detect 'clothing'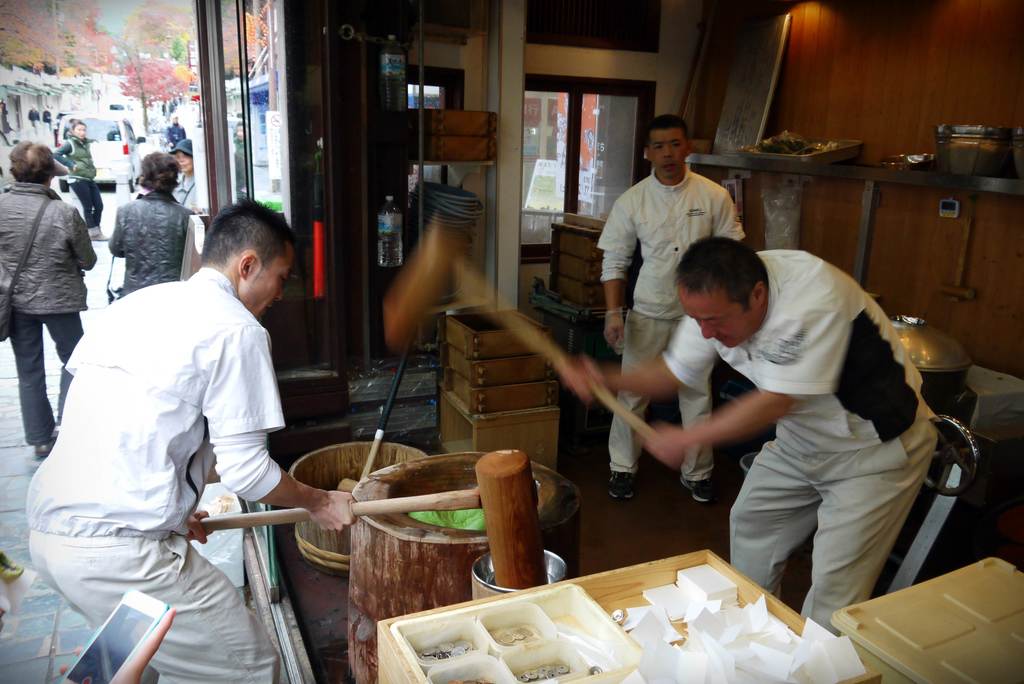
left=40, top=111, right=49, bottom=135
